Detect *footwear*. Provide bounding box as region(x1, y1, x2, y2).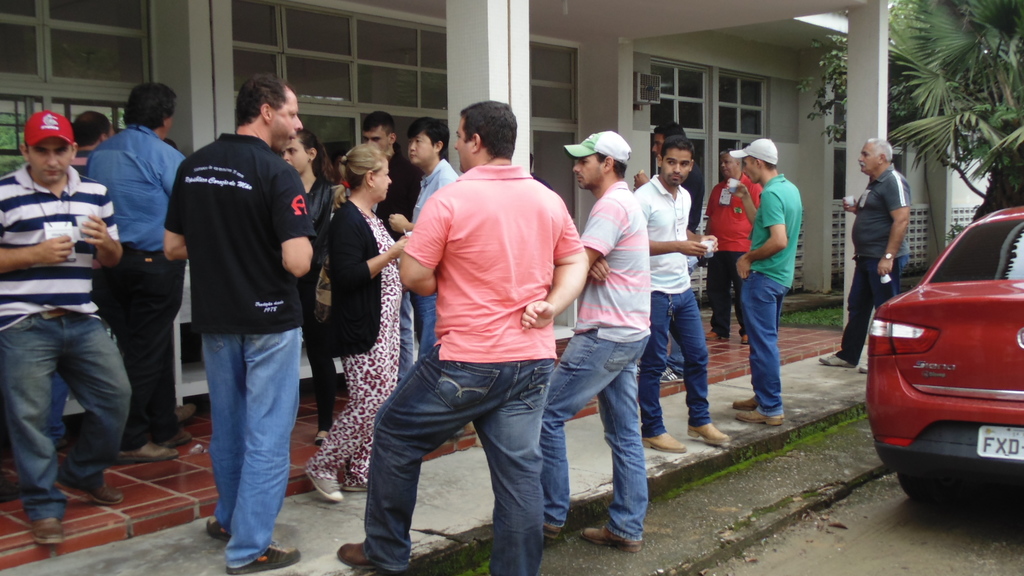
region(307, 476, 346, 498).
